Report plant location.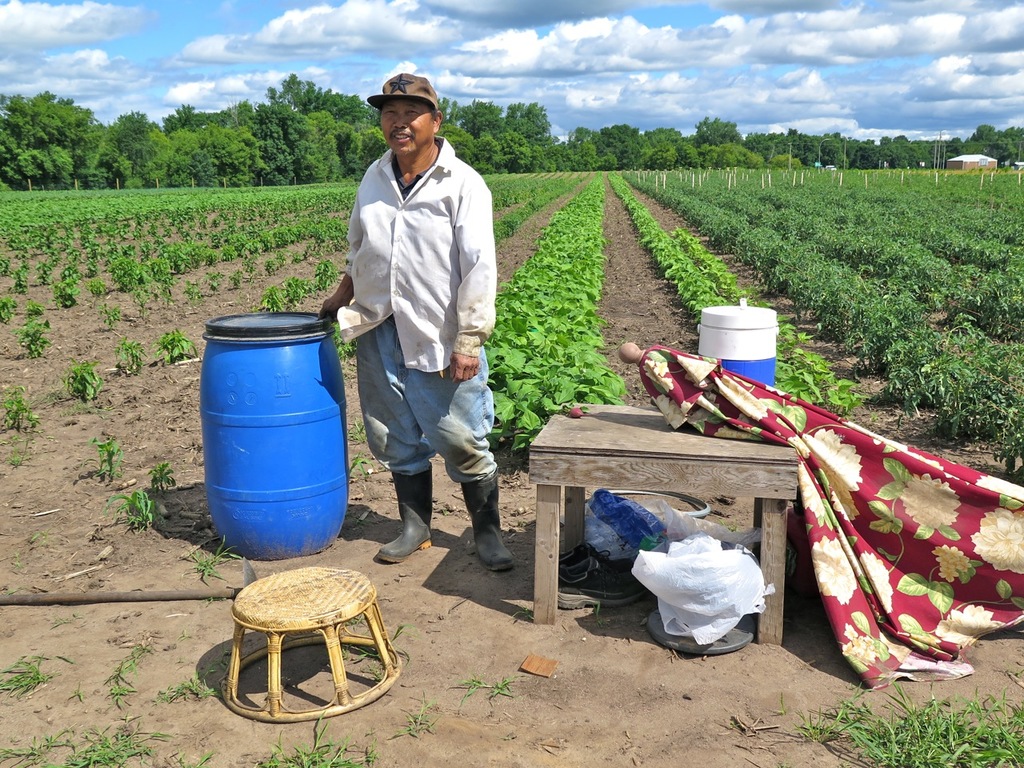
Report: bbox=[106, 634, 148, 714].
